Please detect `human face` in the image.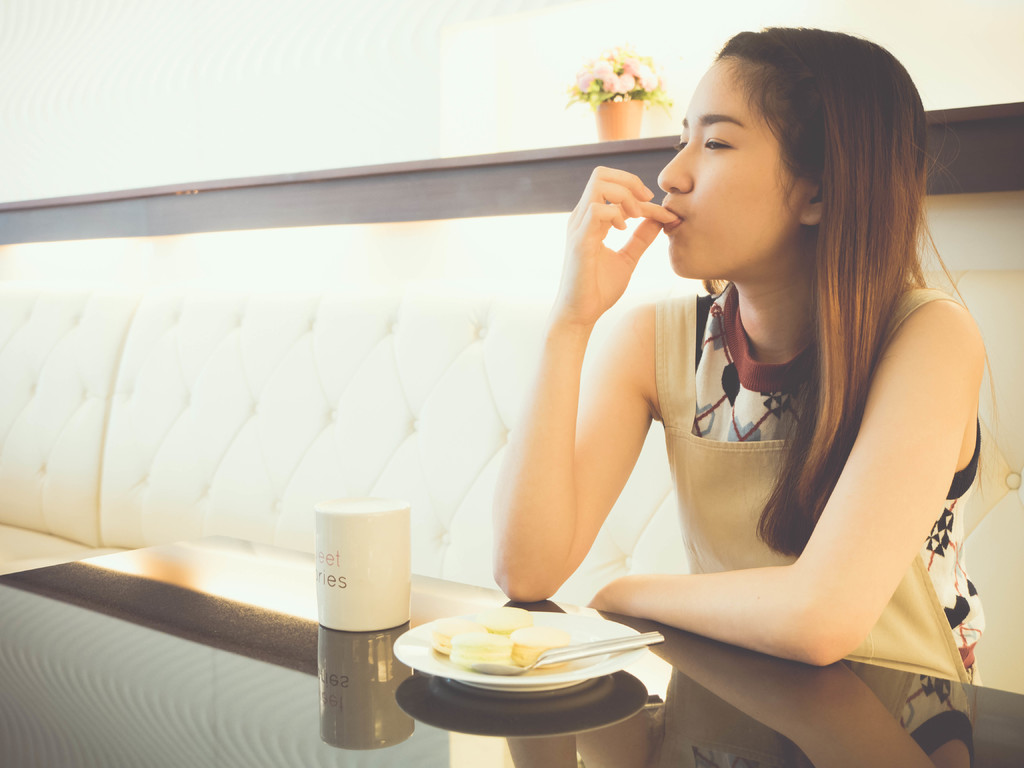
BBox(657, 60, 804, 279).
